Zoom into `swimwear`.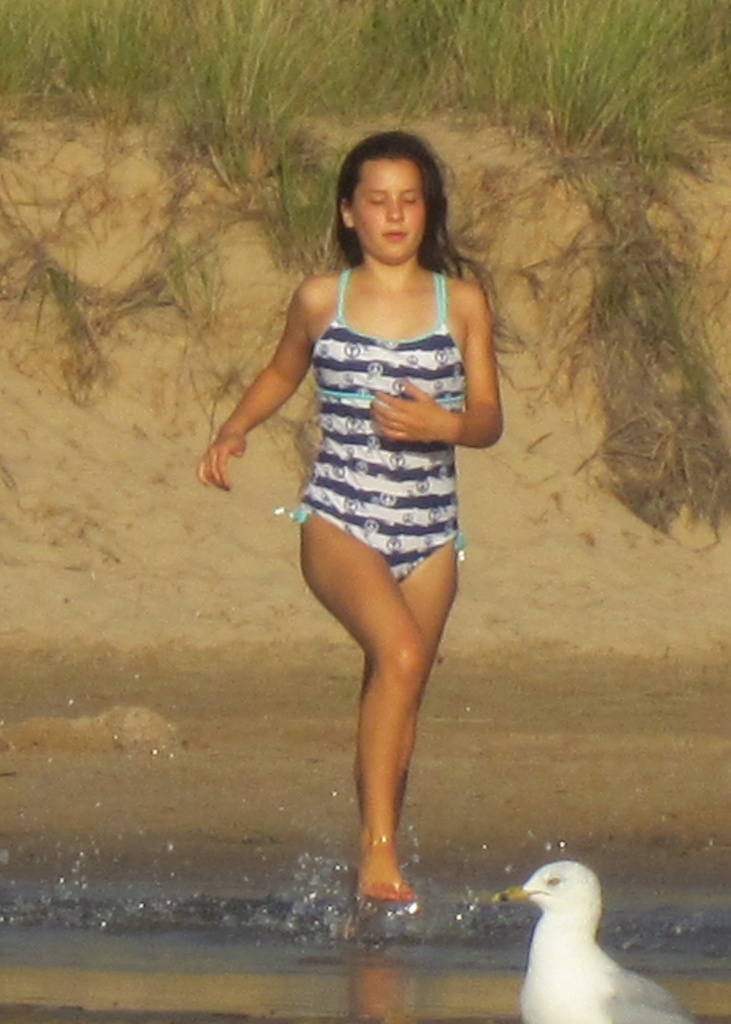
Zoom target: x1=269, y1=264, x2=484, y2=604.
